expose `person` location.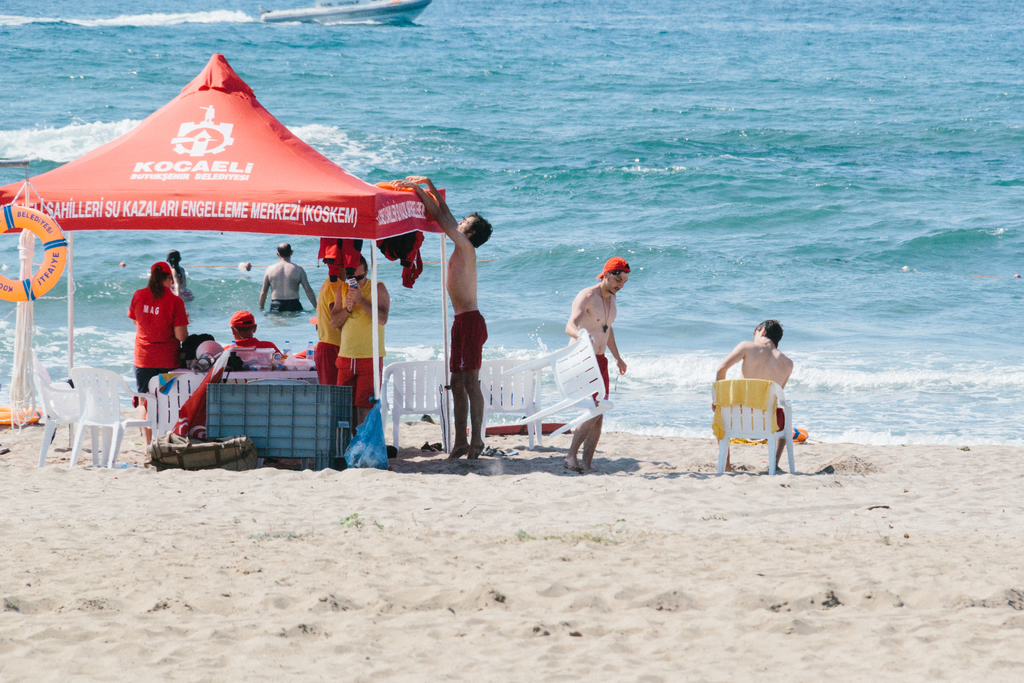
Exposed at (left=166, top=247, right=201, bottom=311).
